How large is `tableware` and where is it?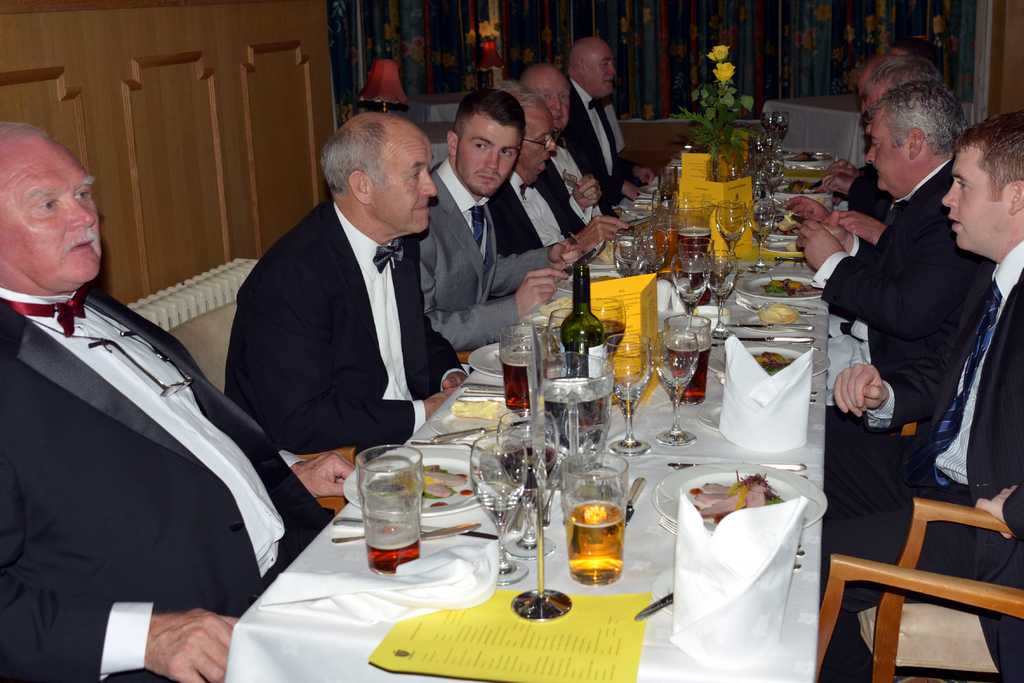
Bounding box: box=[470, 434, 527, 585].
